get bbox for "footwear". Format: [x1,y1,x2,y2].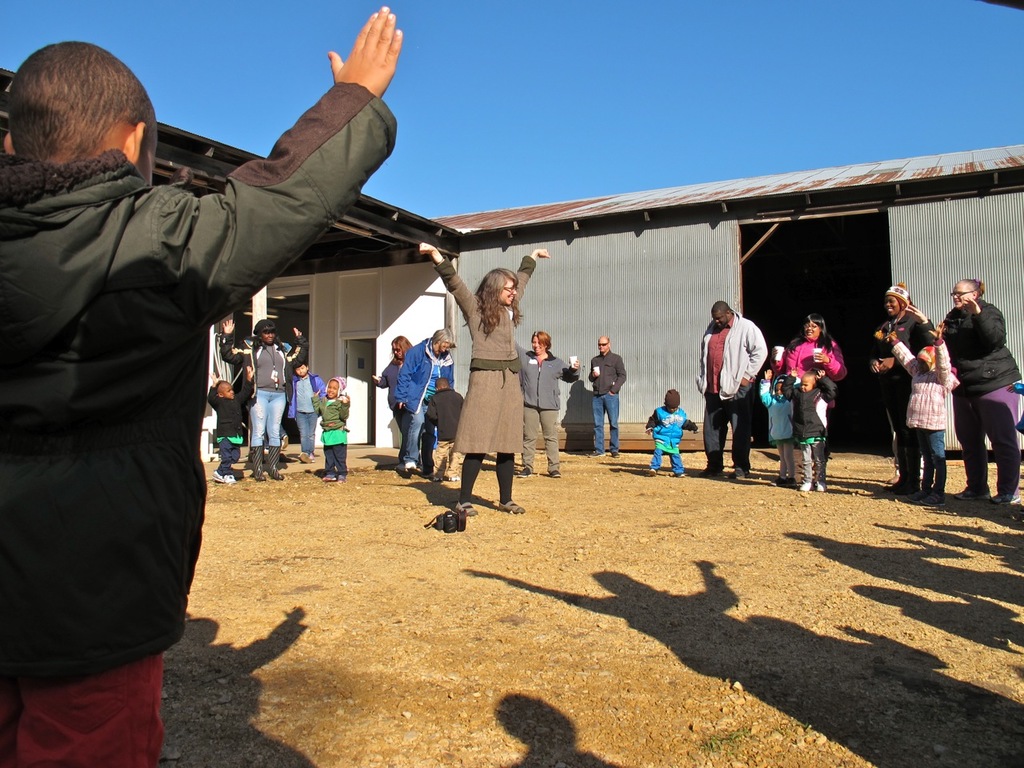
[954,484,990,500].
